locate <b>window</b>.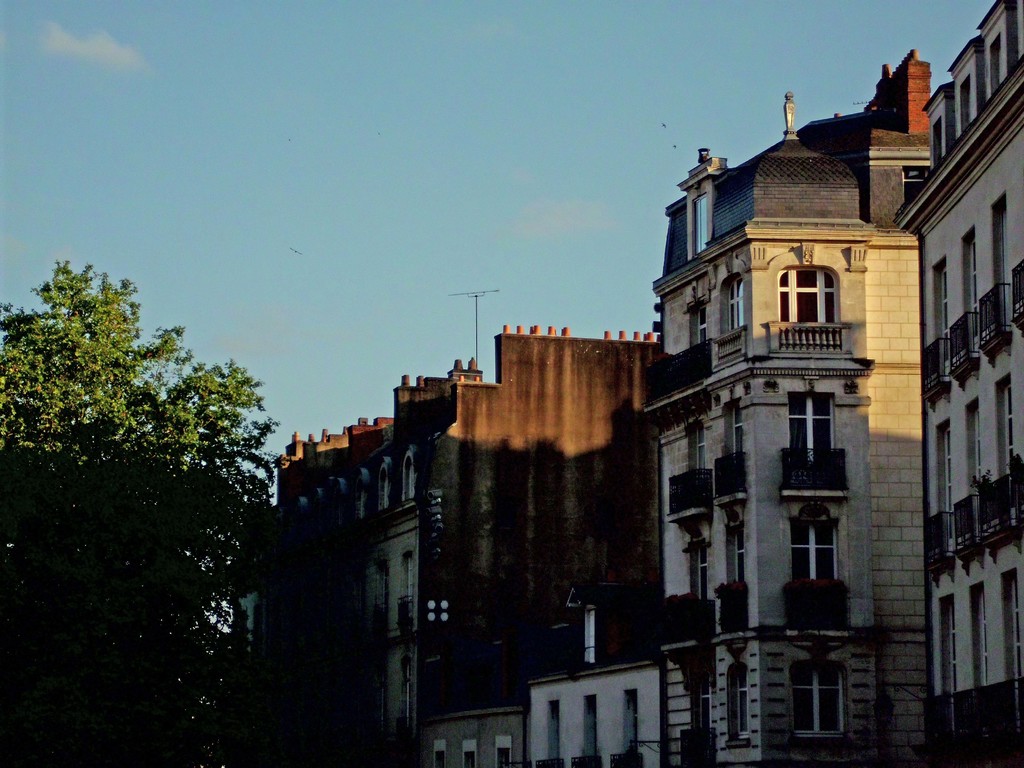
Bounding box: l=796, t=519, r=839, b=581.
